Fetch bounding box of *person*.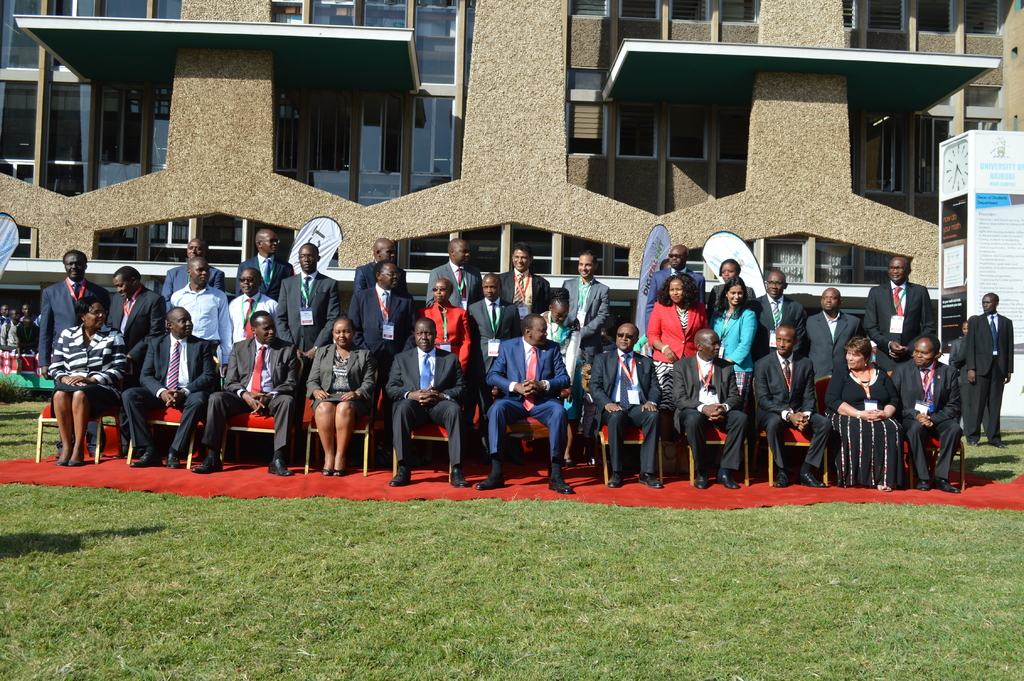
Bbox: Rect(44, 299, 127, 468).
